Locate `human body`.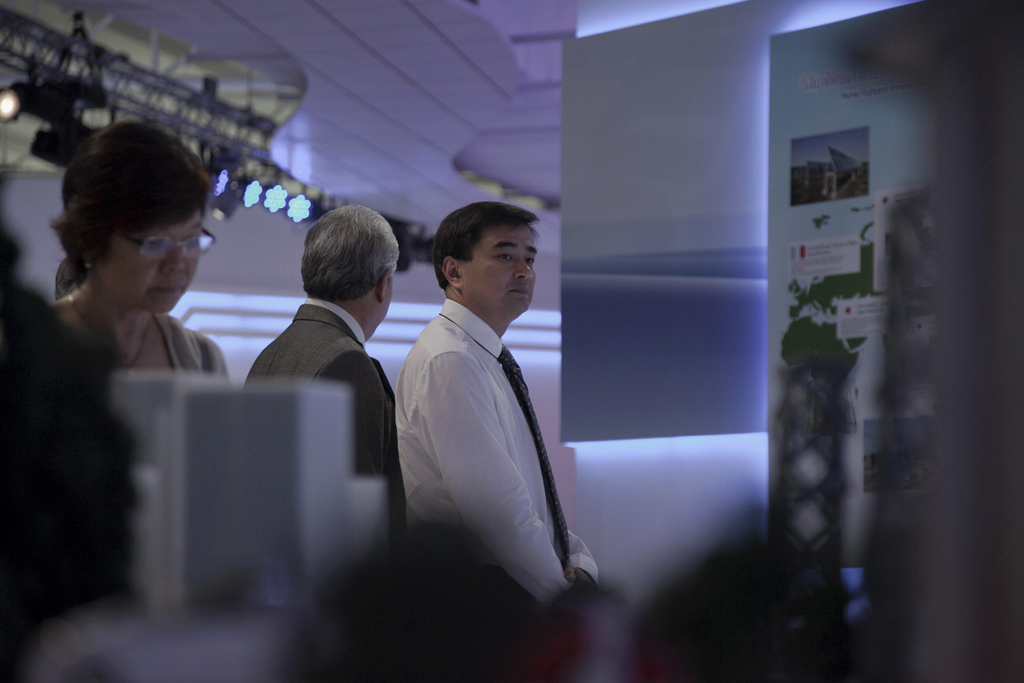
Bounding box: (243,202,399,575).
